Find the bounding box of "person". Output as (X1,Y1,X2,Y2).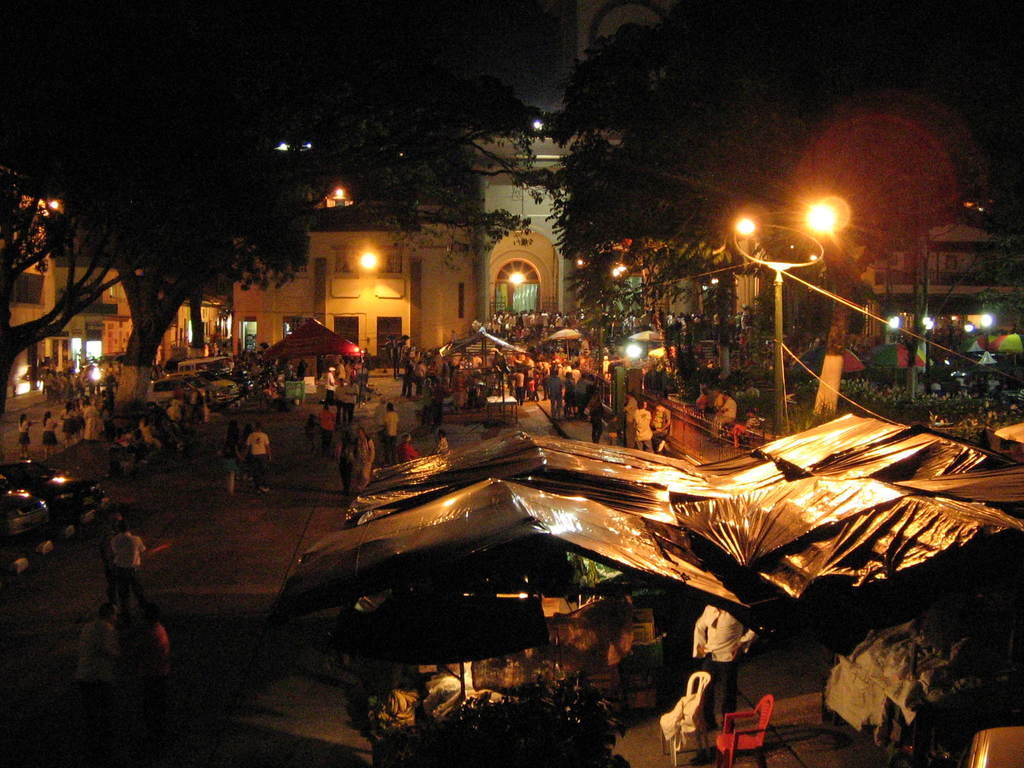
(400,428,419,463).
